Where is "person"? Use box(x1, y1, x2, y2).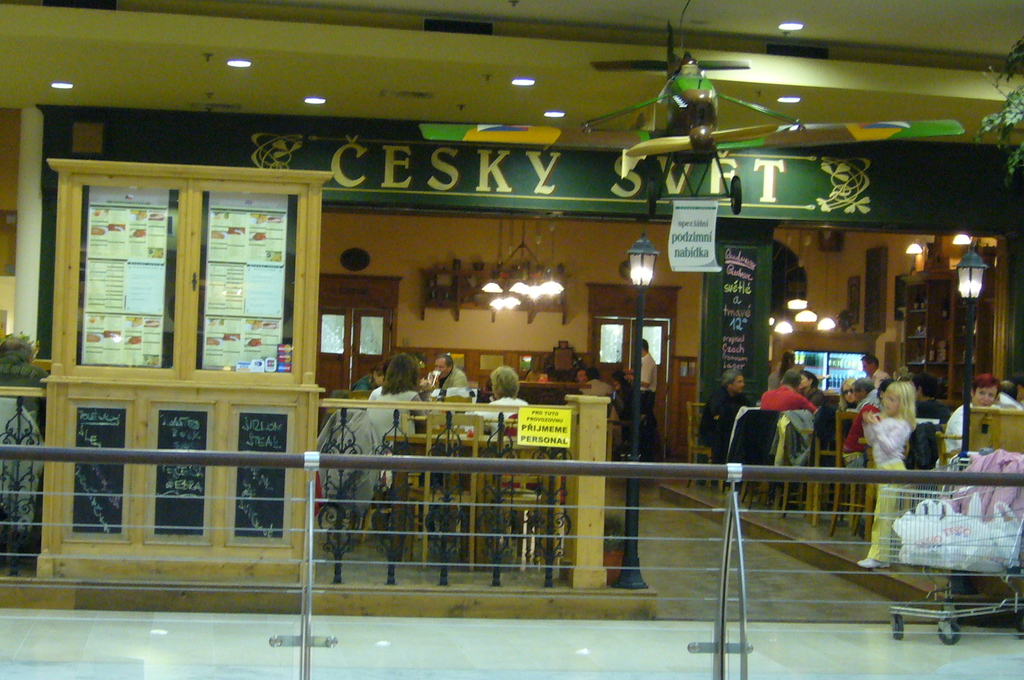
box(800, 367, 822, 407).
